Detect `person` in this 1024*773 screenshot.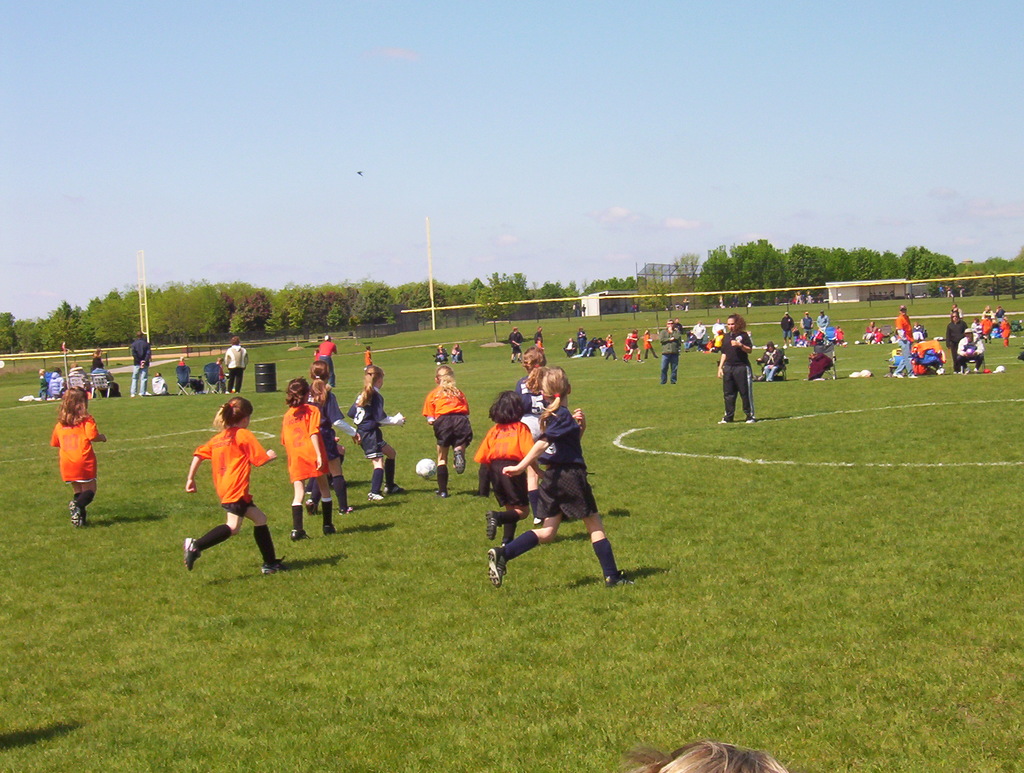
Detection: 175 354 191 392.
